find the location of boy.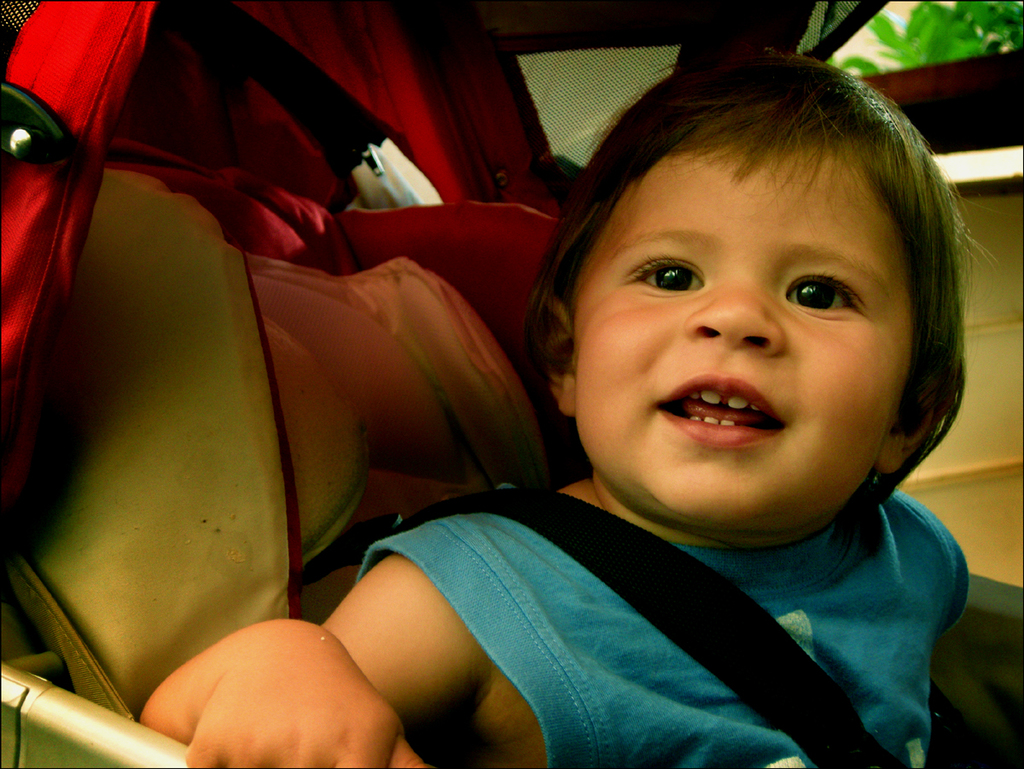
Location: bbox=(143, 50, 975, 768).
